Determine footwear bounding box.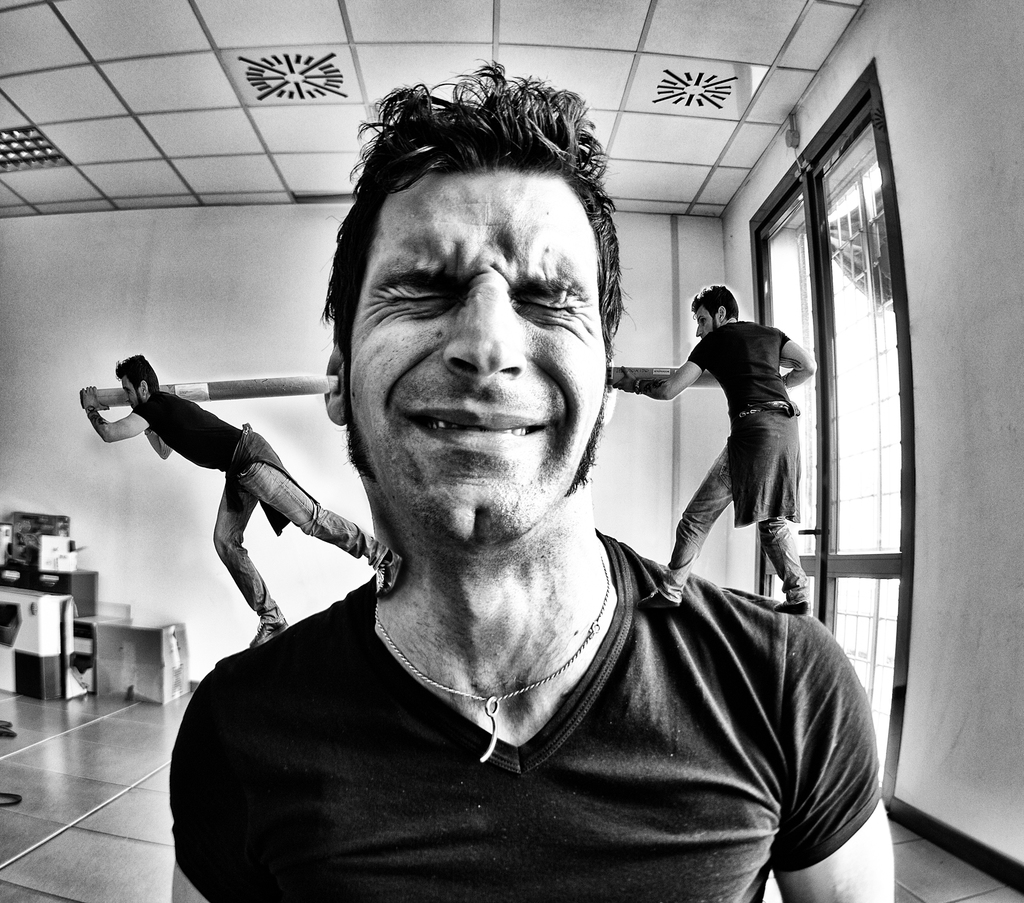
Determined: box(773, 596, 810, 615).
